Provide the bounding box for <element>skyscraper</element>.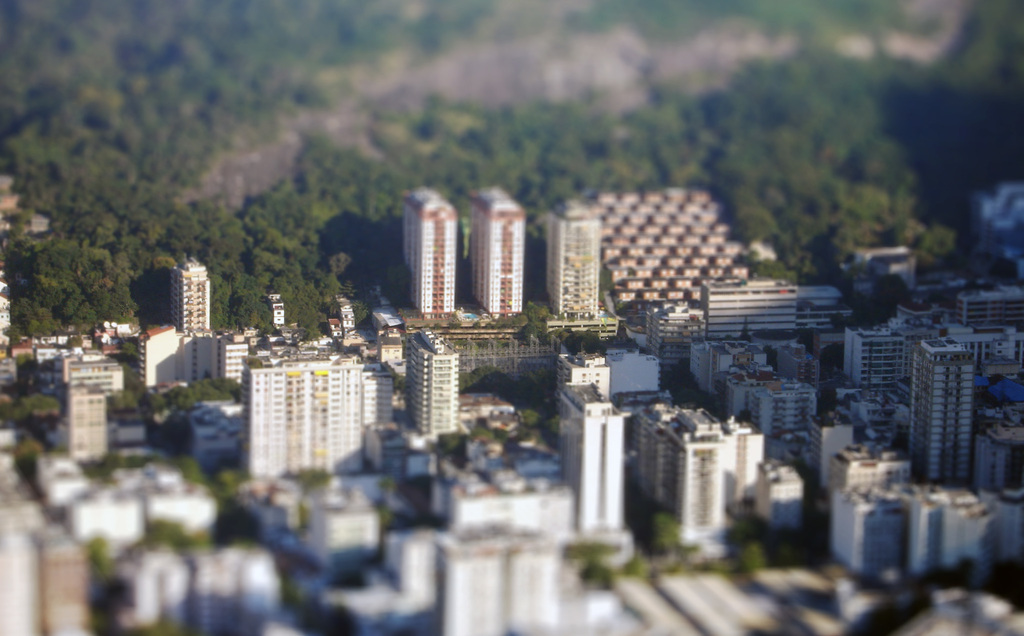
region(396, 324, 468, 436).
